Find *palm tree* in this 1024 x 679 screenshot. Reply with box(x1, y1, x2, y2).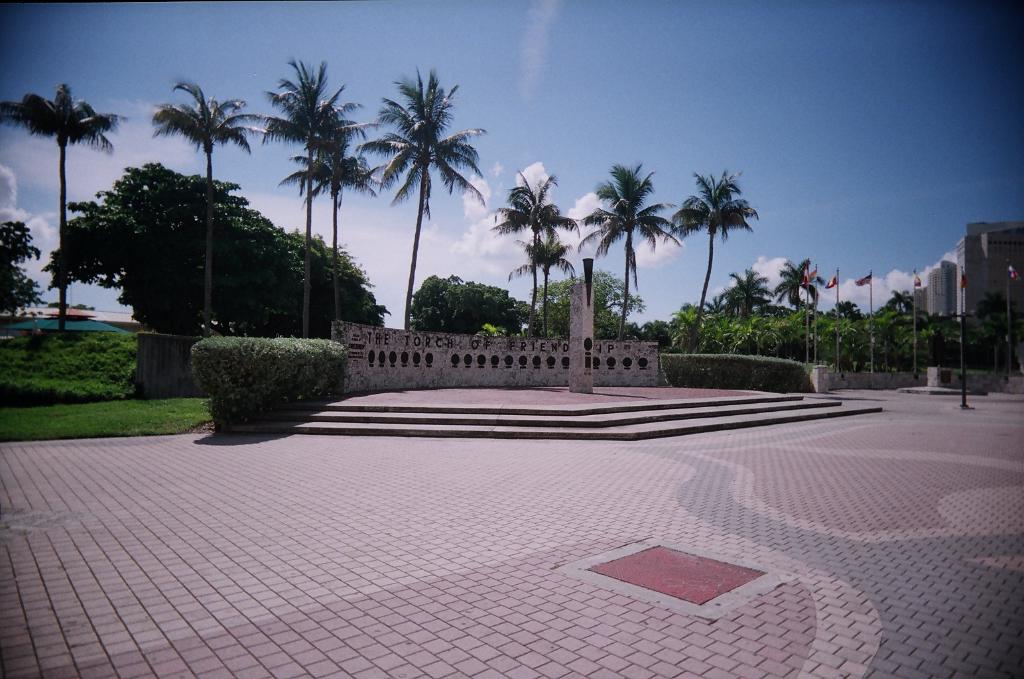
box(576, 158, 677, 335).
